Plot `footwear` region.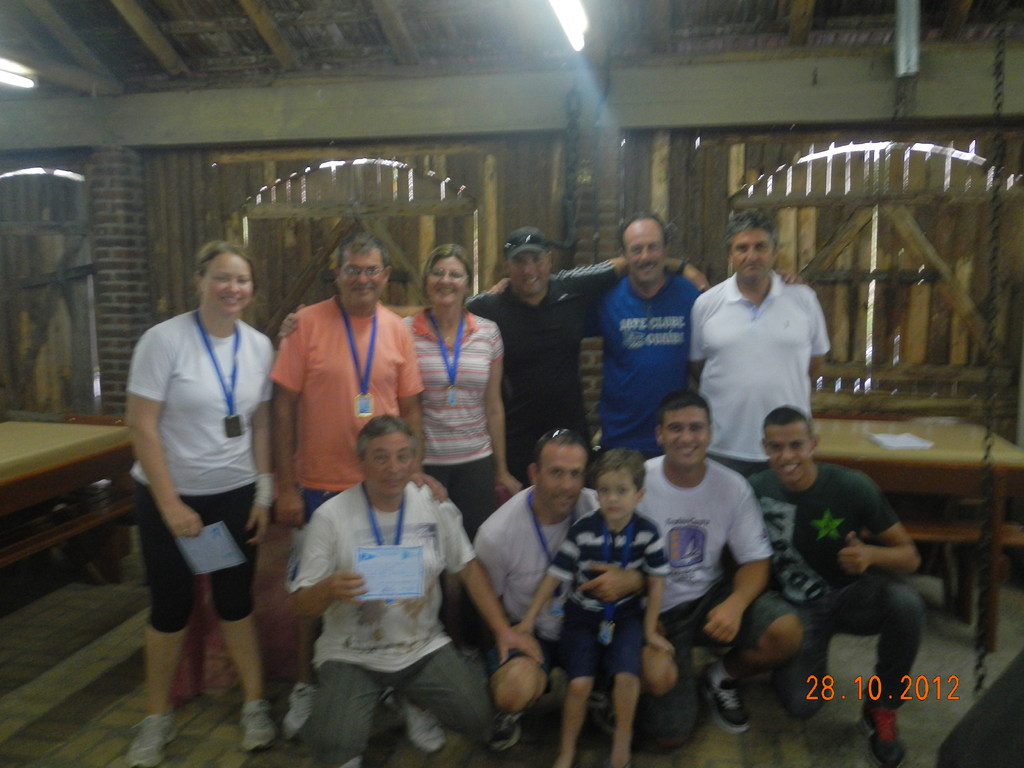
Plotted at [x1=236, y1=703, x2=281, y2=753].
